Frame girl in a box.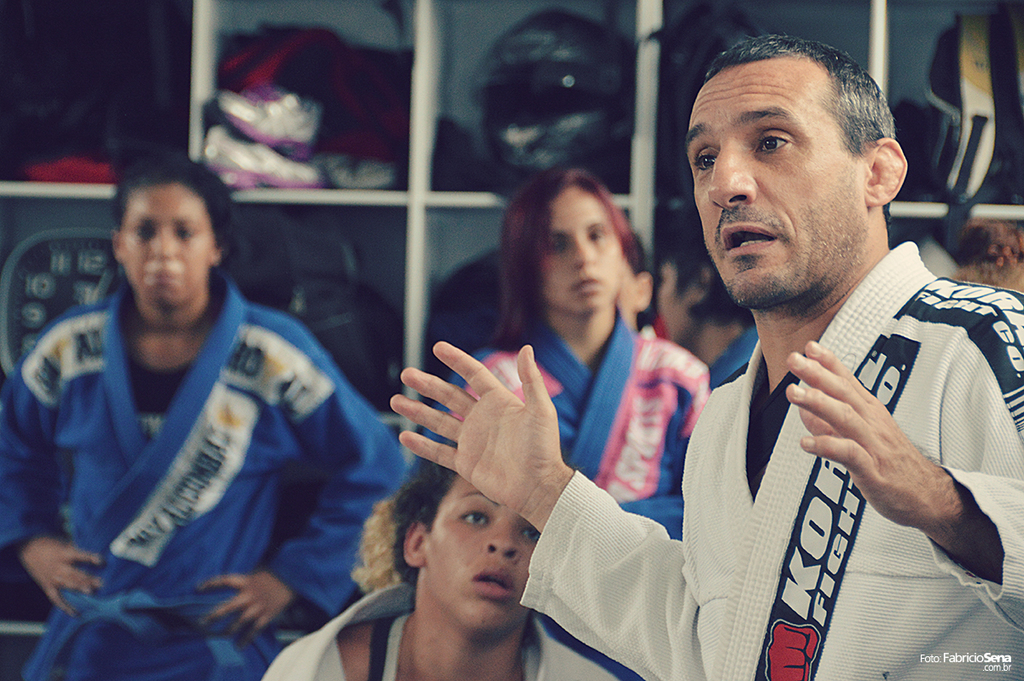
[0,148,408,680].
